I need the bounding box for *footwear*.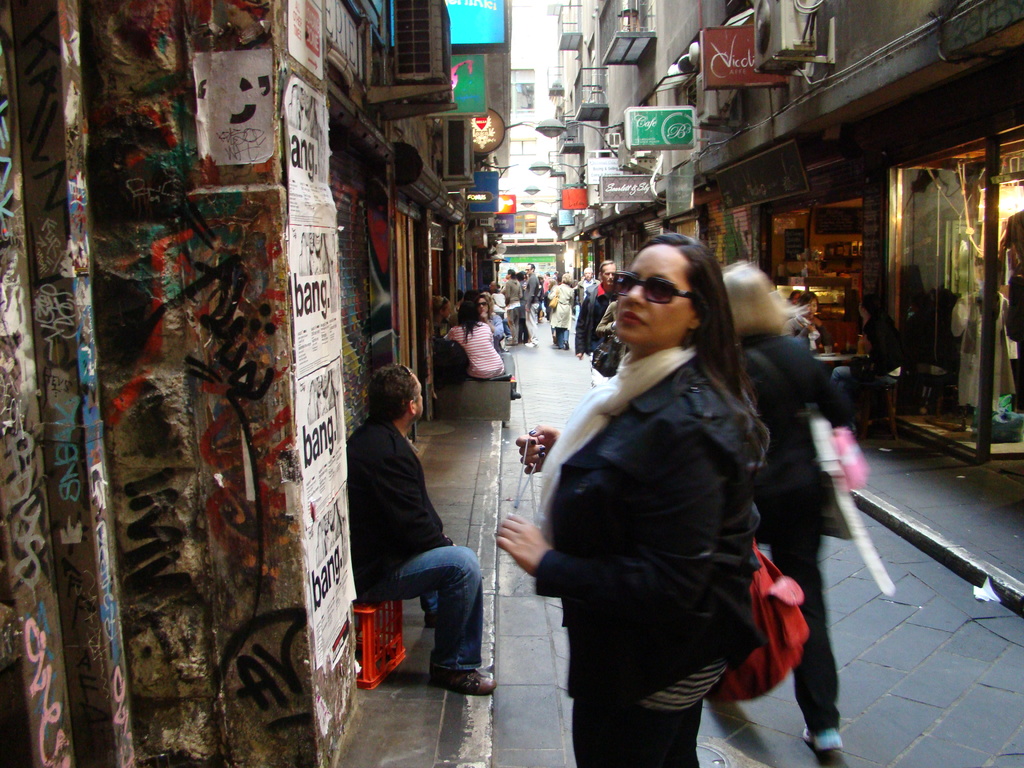
Here it is: detection(805, 726, 842, 748).
